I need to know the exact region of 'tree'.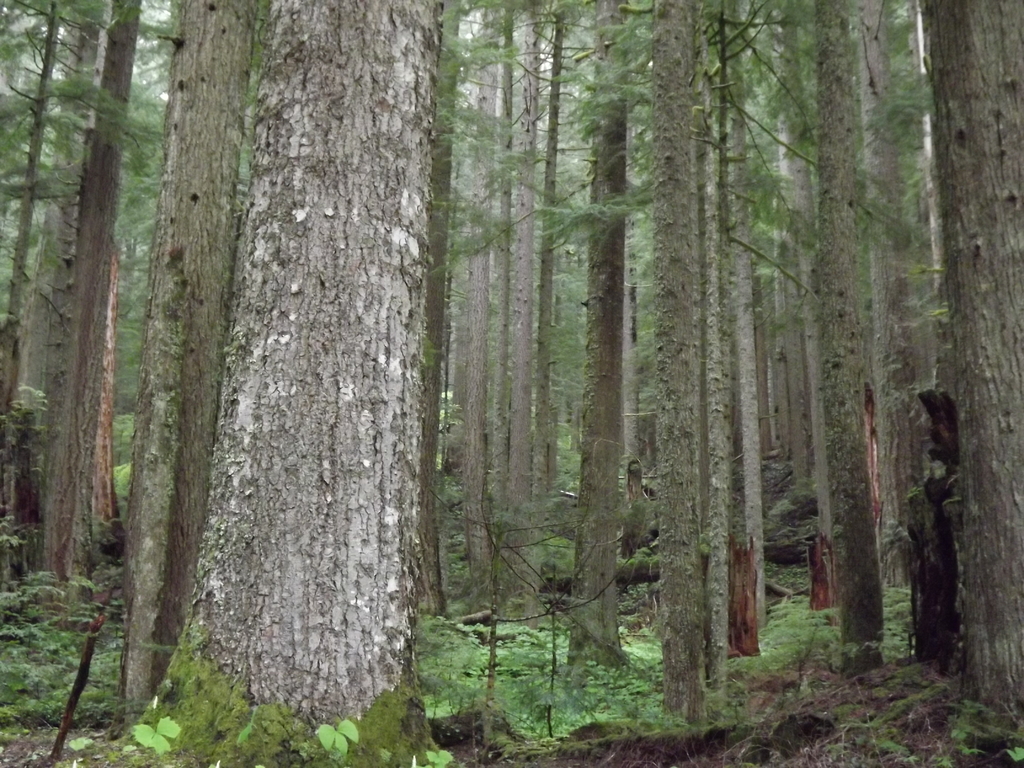
Region: box(809, 0, 887, 685).
